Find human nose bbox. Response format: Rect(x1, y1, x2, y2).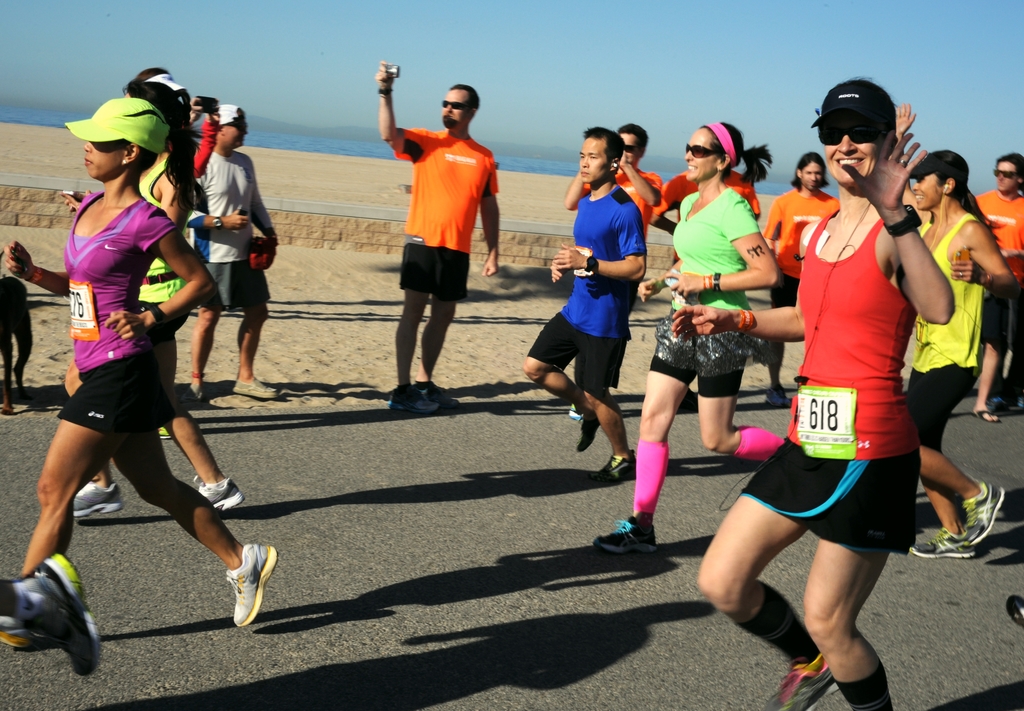
Rect(680, 150, 692, 161).
